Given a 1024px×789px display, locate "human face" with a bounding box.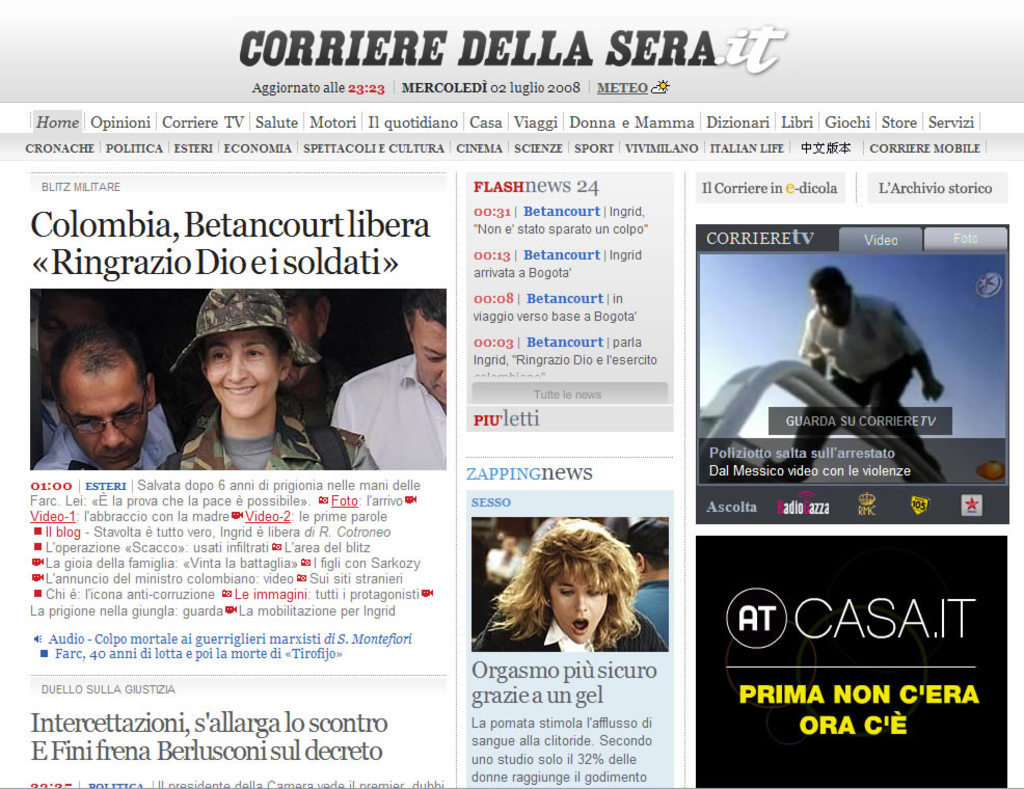
Located: locate(66, 369, 156, 468).
